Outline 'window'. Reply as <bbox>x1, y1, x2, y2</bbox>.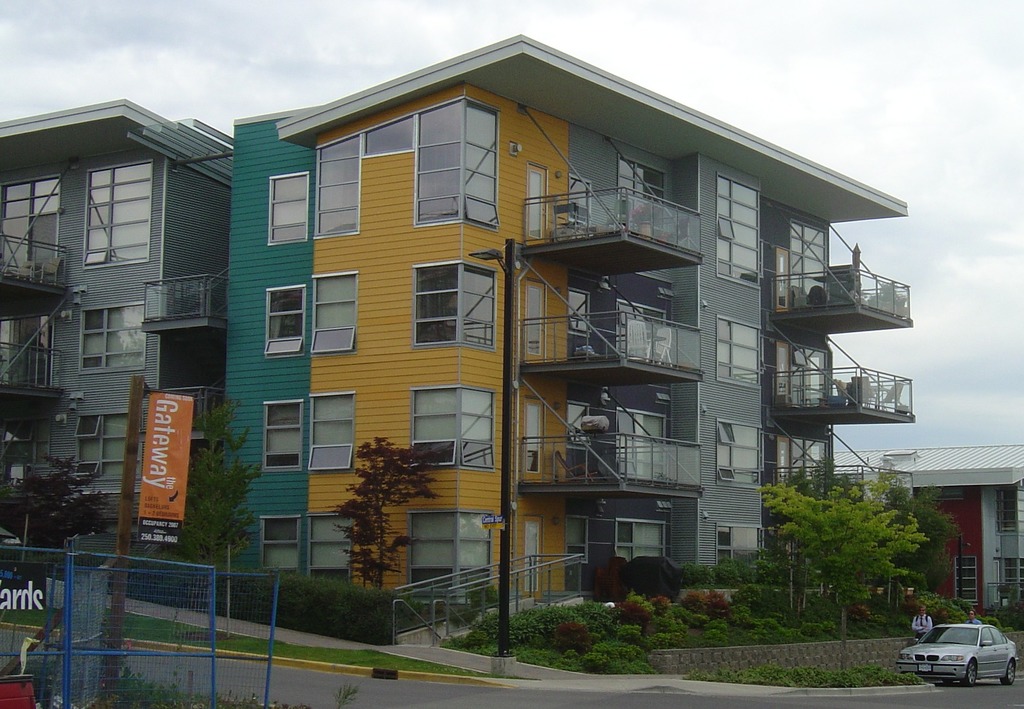
<bbox>417, 263, 457, 343</bbox>.
